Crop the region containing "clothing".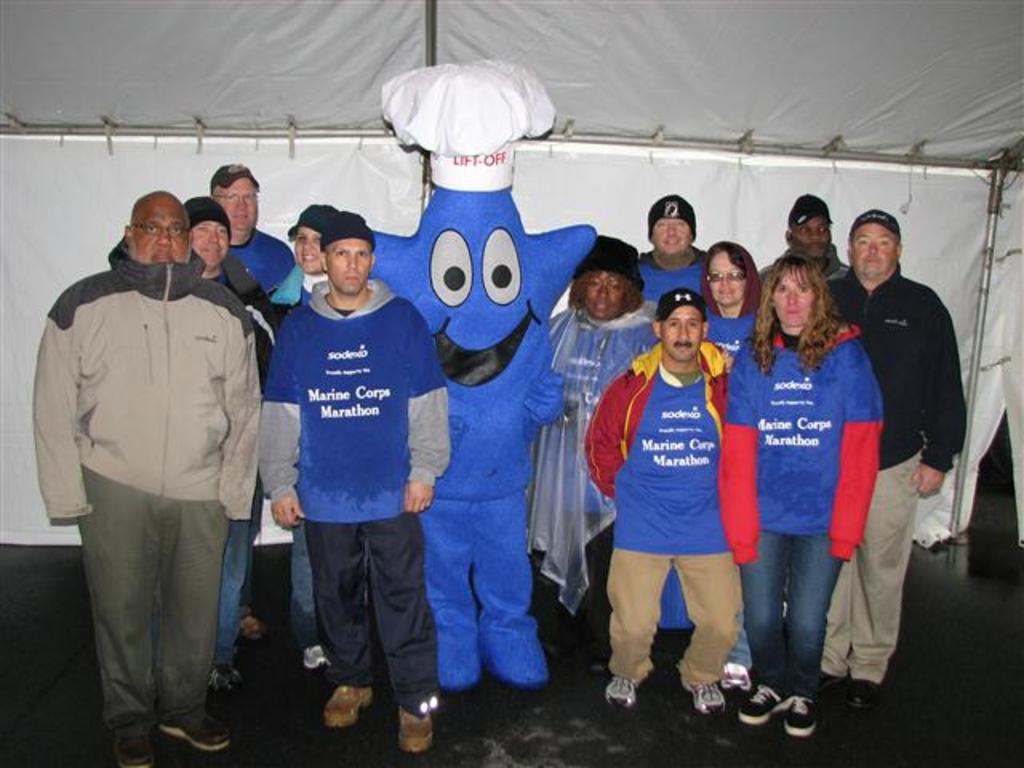
Crop region: [717, 302, 880, 702].
